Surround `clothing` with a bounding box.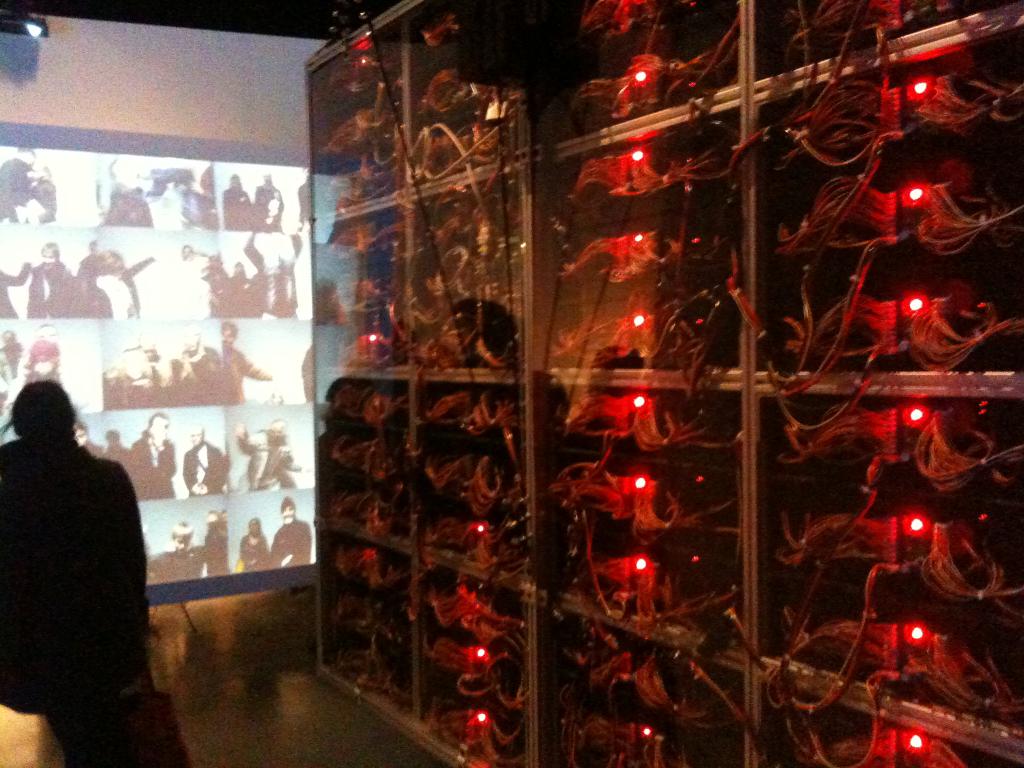
{"x1": 184, "y1": 342, "x2": 231, "y2": 401}.
